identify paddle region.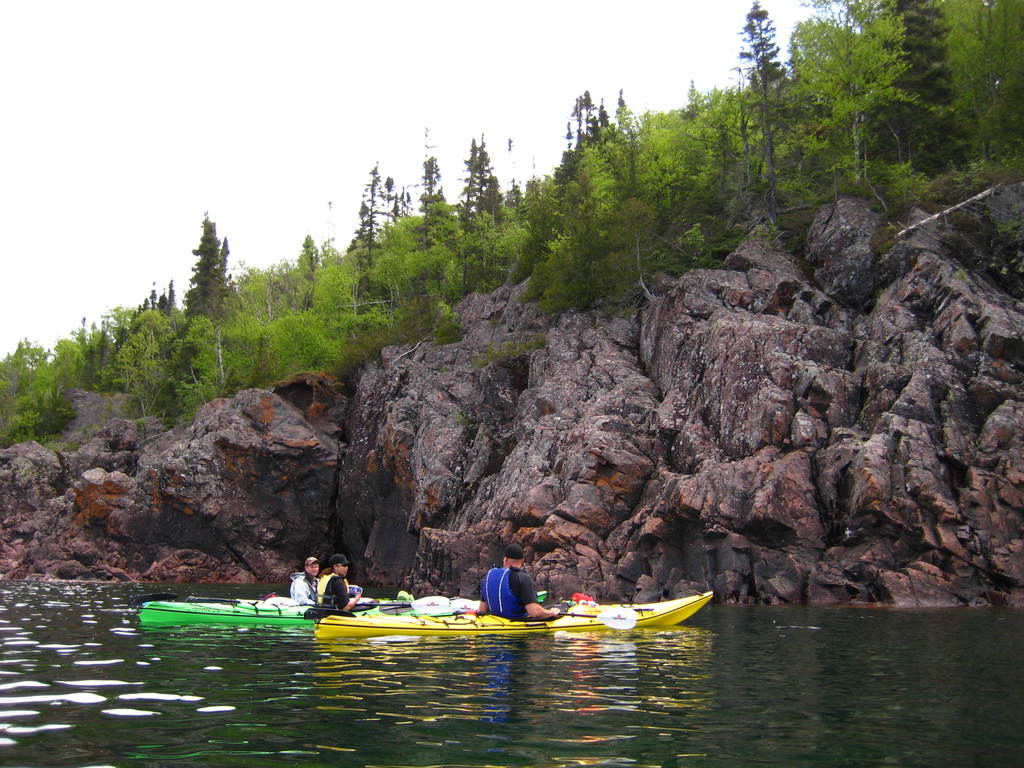
Region: box(187, 595, 262, 605).
